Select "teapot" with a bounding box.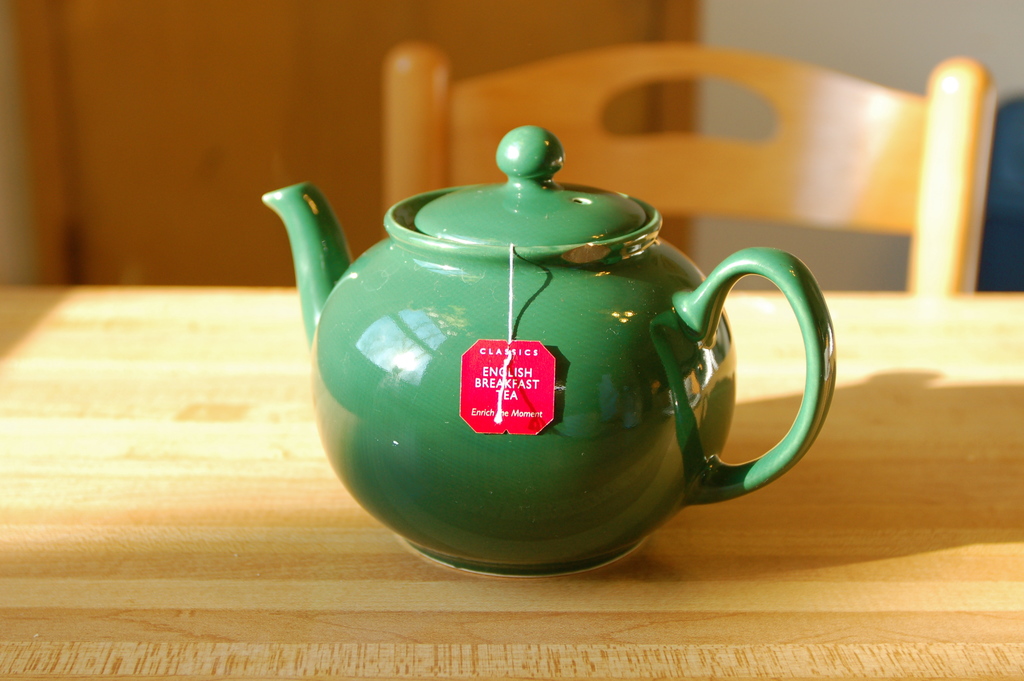
locate(261, 124, 836, 578).
